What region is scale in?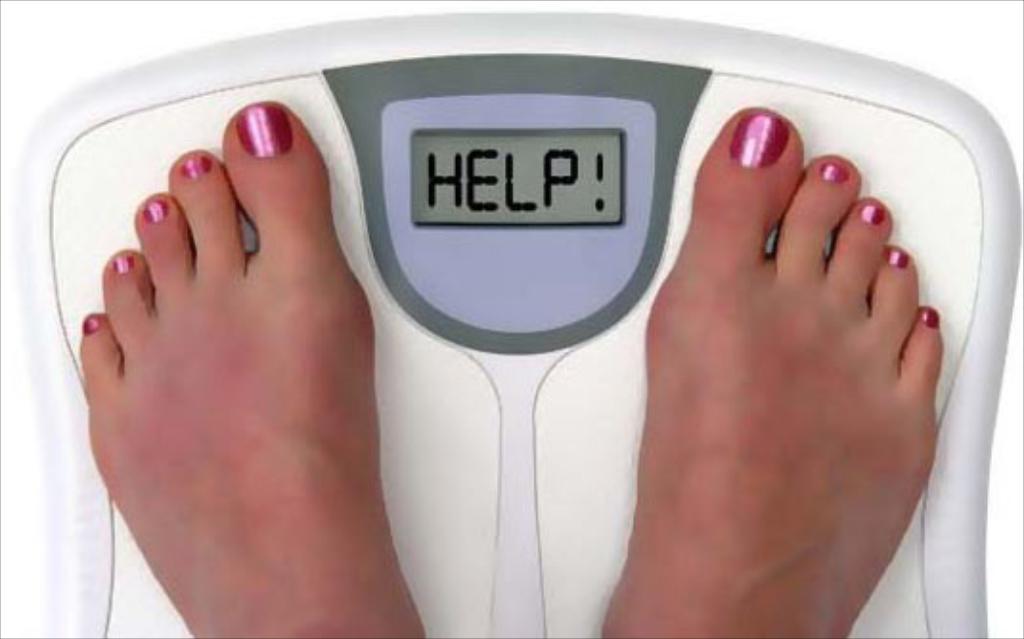
Rect(13, 10, 1022, 637).
